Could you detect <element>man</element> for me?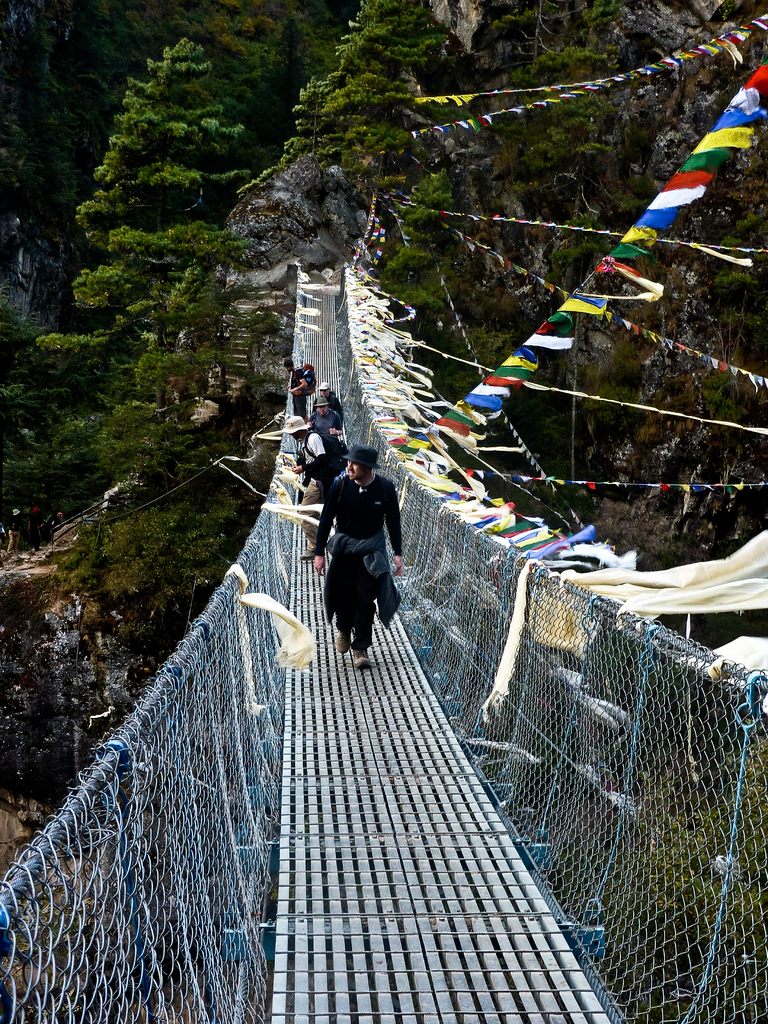
Detection result: (0, 520, 6, 534).
